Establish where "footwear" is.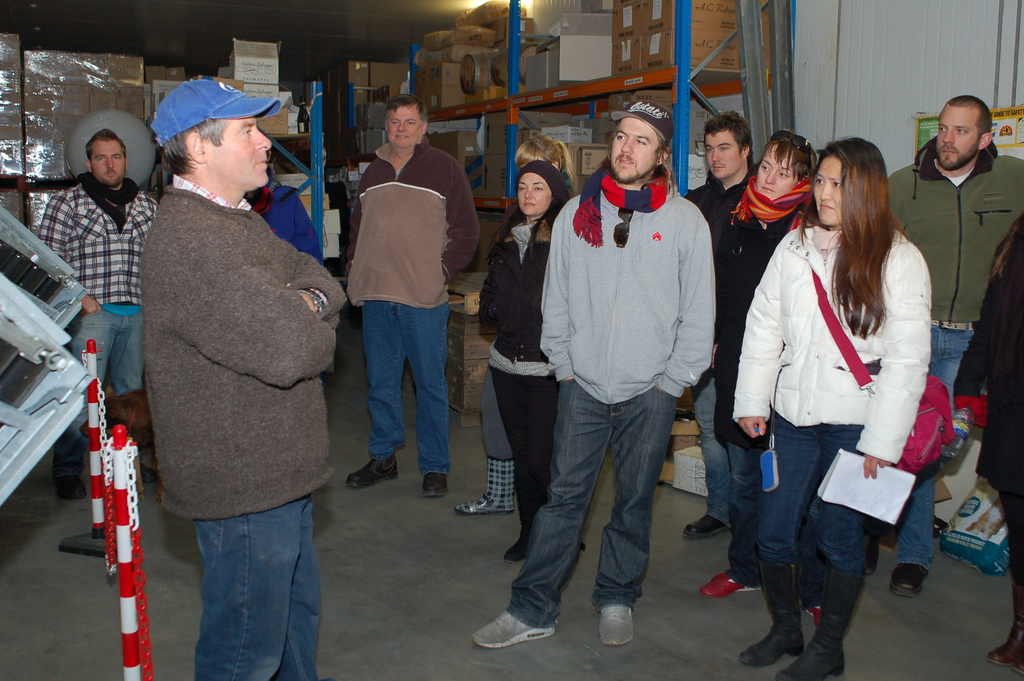
Established at [left=449, top=495, right=511, bottom=531].
